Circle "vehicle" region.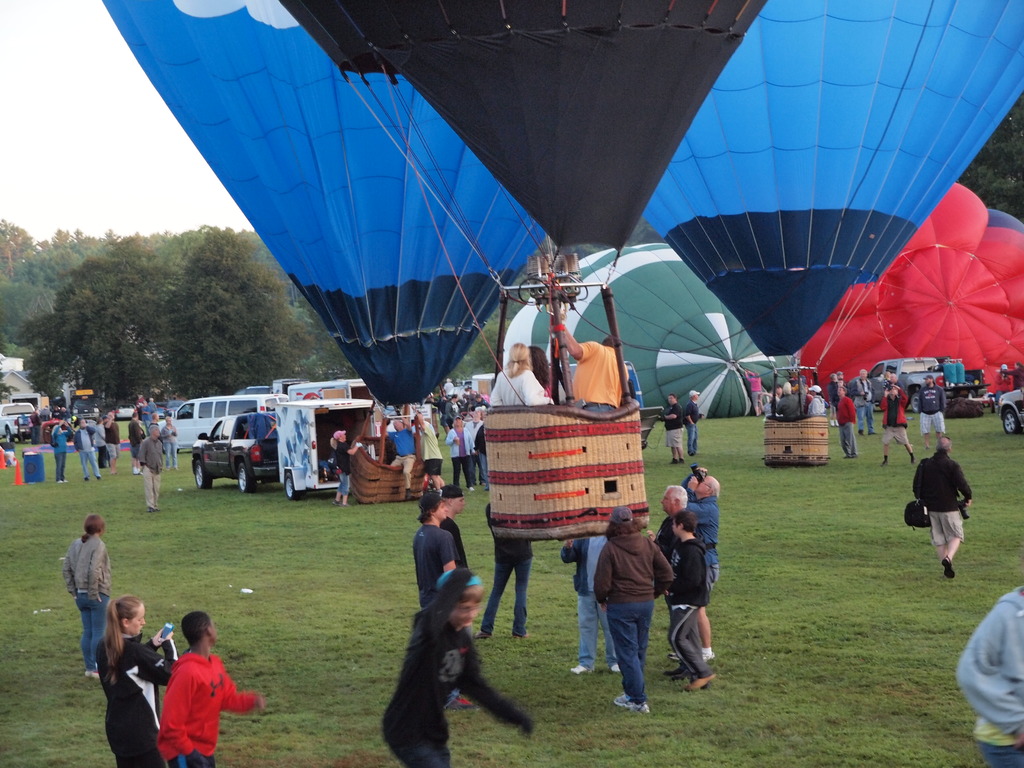
Region: left=1001, top=387, right=1023, bottom=433.
